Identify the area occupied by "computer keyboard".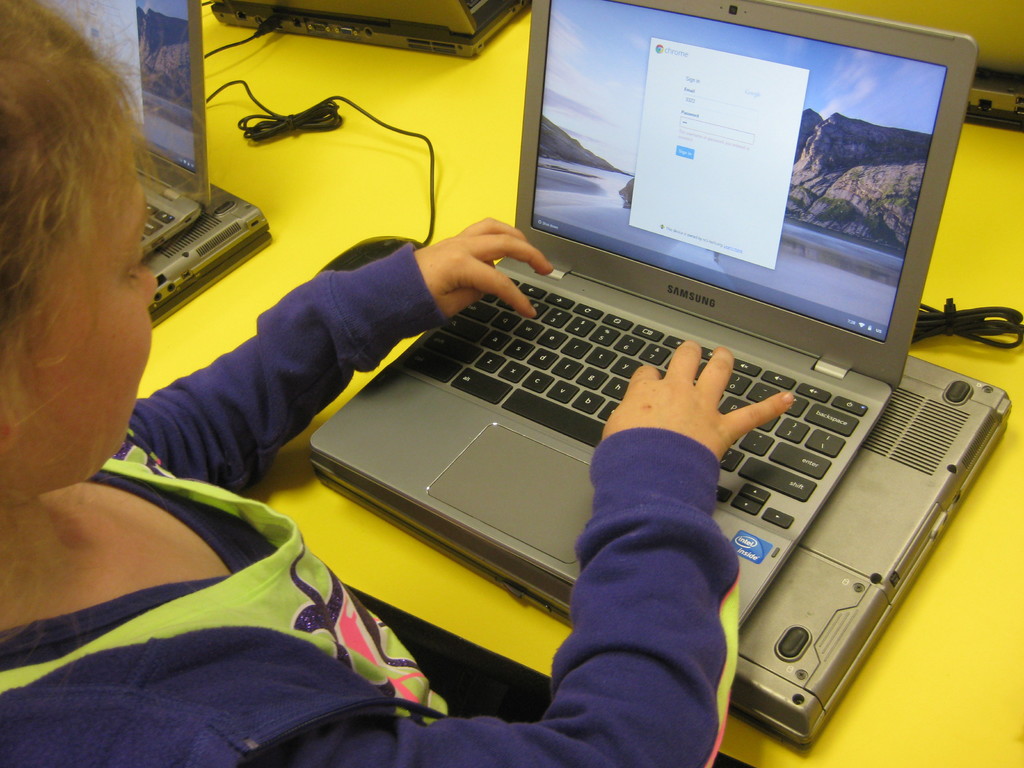
Area: (143,196,177,252).
